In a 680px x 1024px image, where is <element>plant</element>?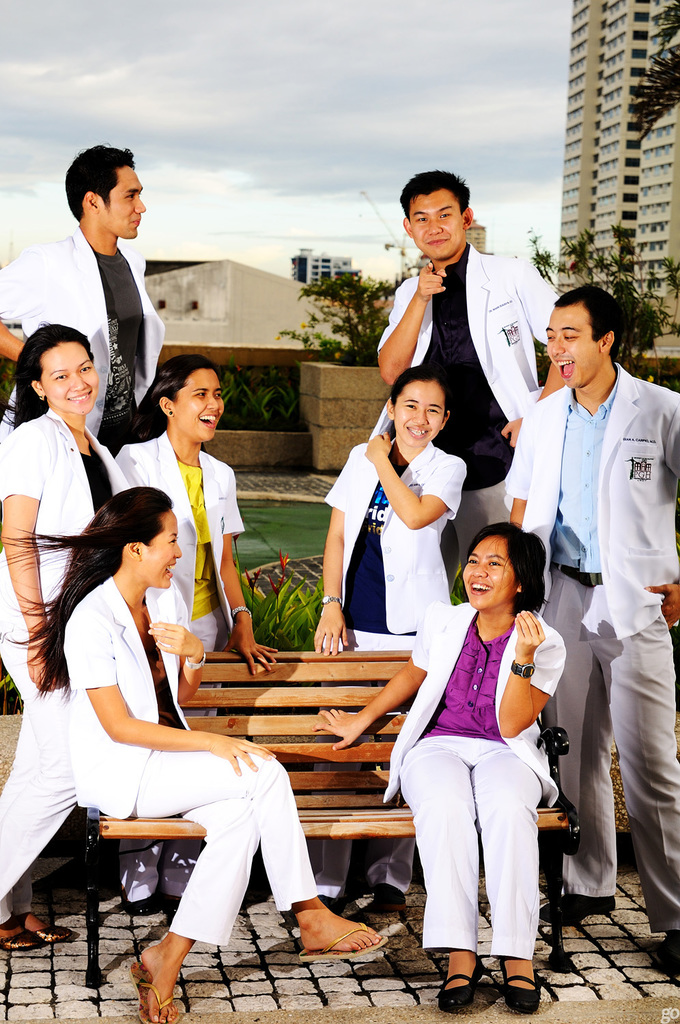
bbox=[216, 354, 305, 439].
